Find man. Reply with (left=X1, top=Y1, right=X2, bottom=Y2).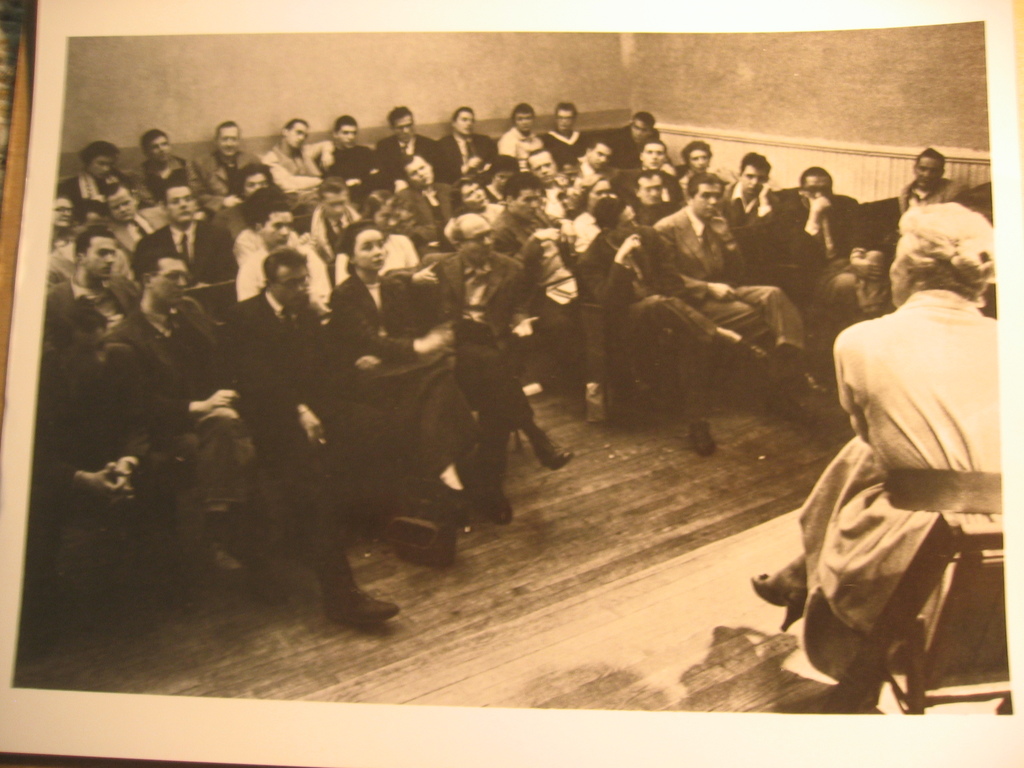
(left=47, top=239, right=143, bottom=375).
